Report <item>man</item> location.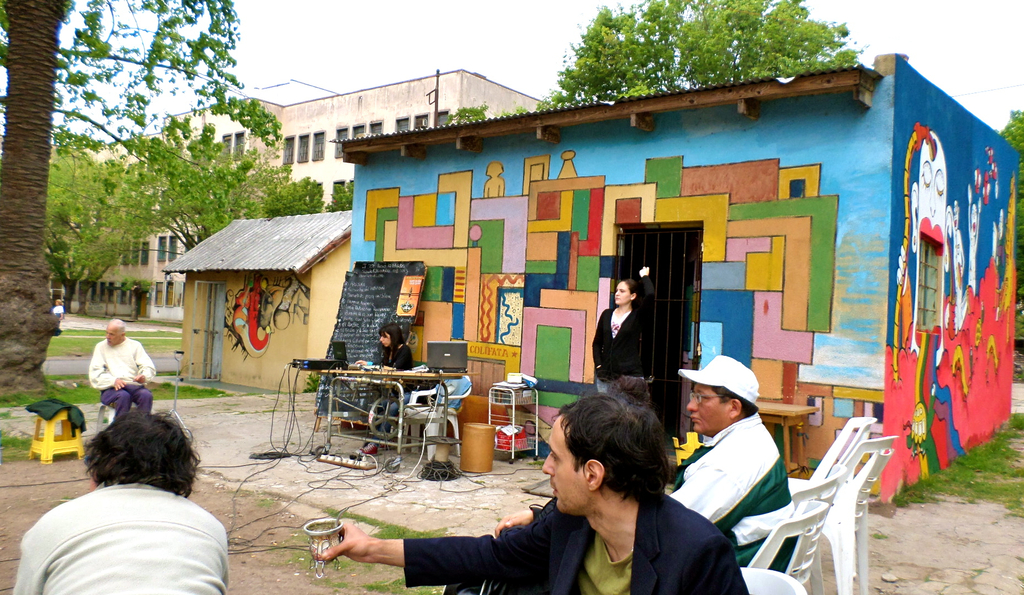
Report: bbox(14, 407, 229, 594).
